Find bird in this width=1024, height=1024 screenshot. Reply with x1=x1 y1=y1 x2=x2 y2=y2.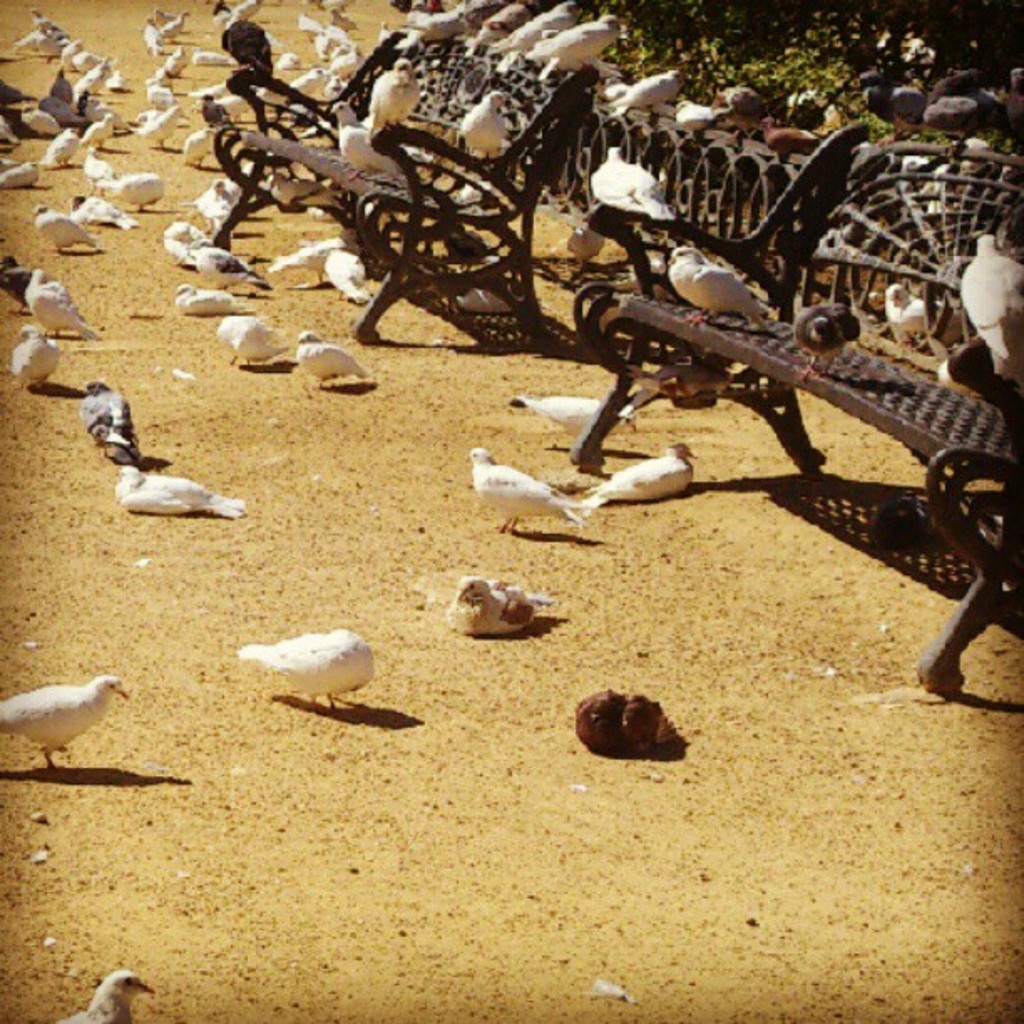
x1=942 y1=330 x2=1022 y2=423.
